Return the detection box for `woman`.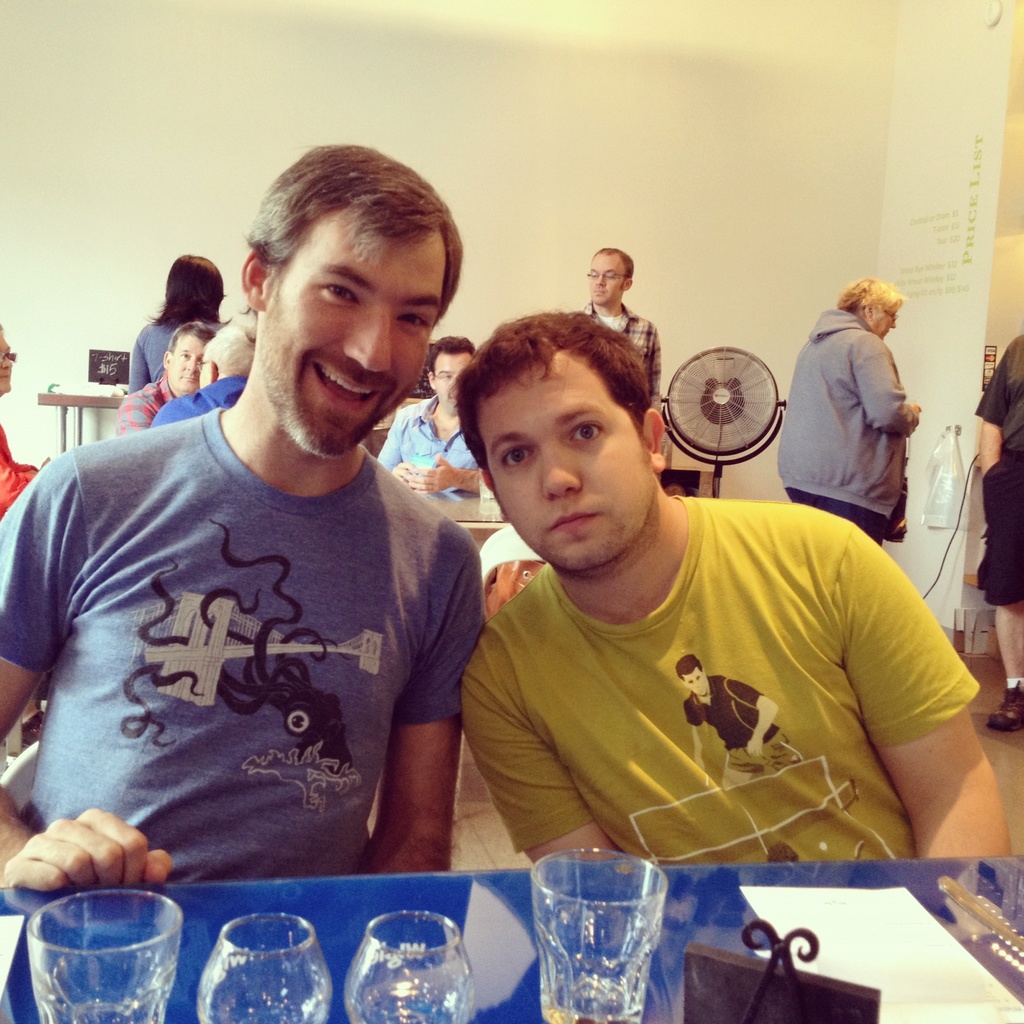
BBox(129, 252, 230, 393).
